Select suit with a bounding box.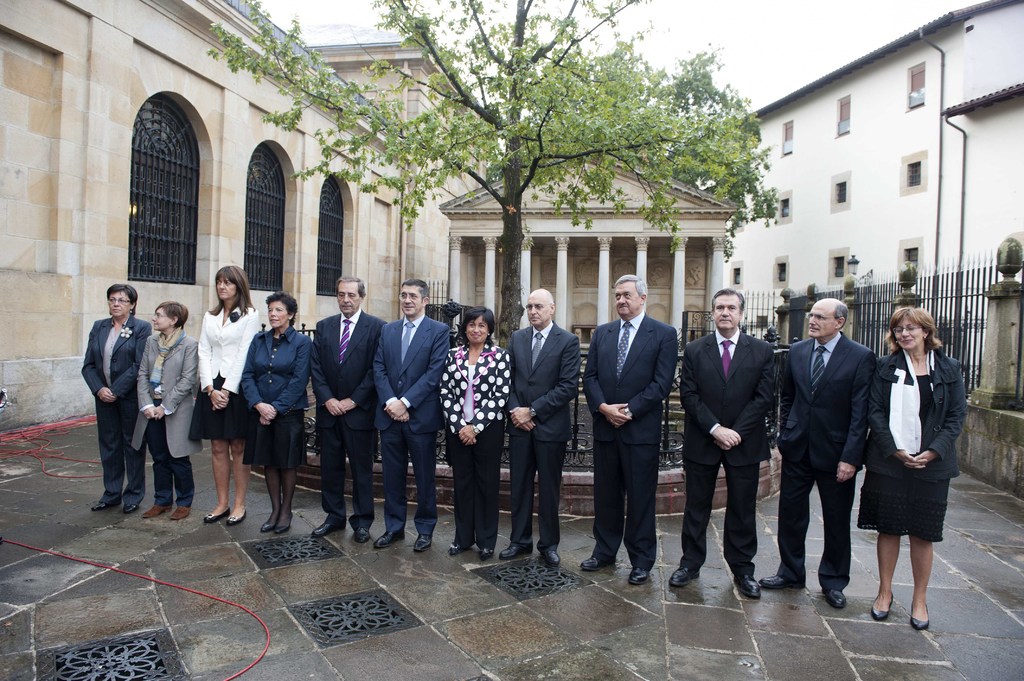
{"left": 79, "top": 319, "right": 152, "bottom": 501}.
